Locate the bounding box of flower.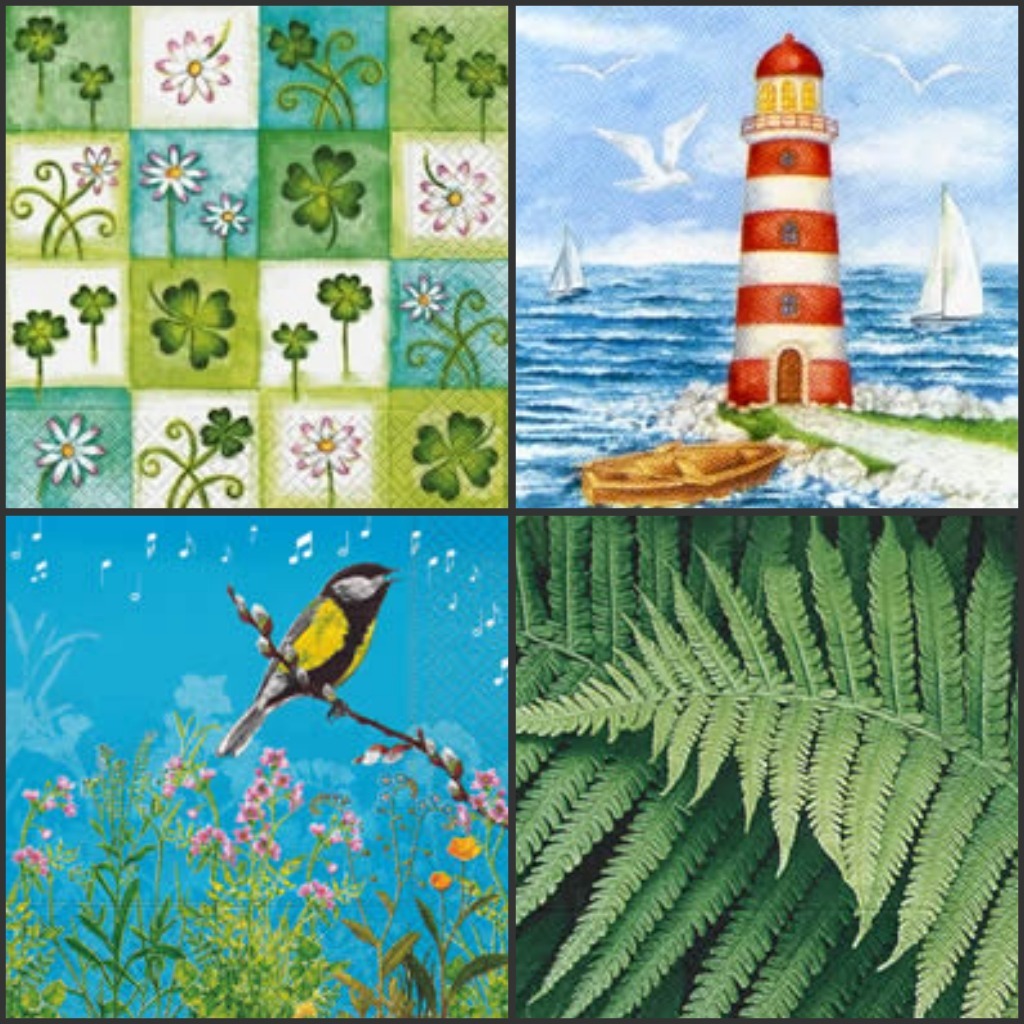
Bounding box: box=[263, 21, 318, 67].
